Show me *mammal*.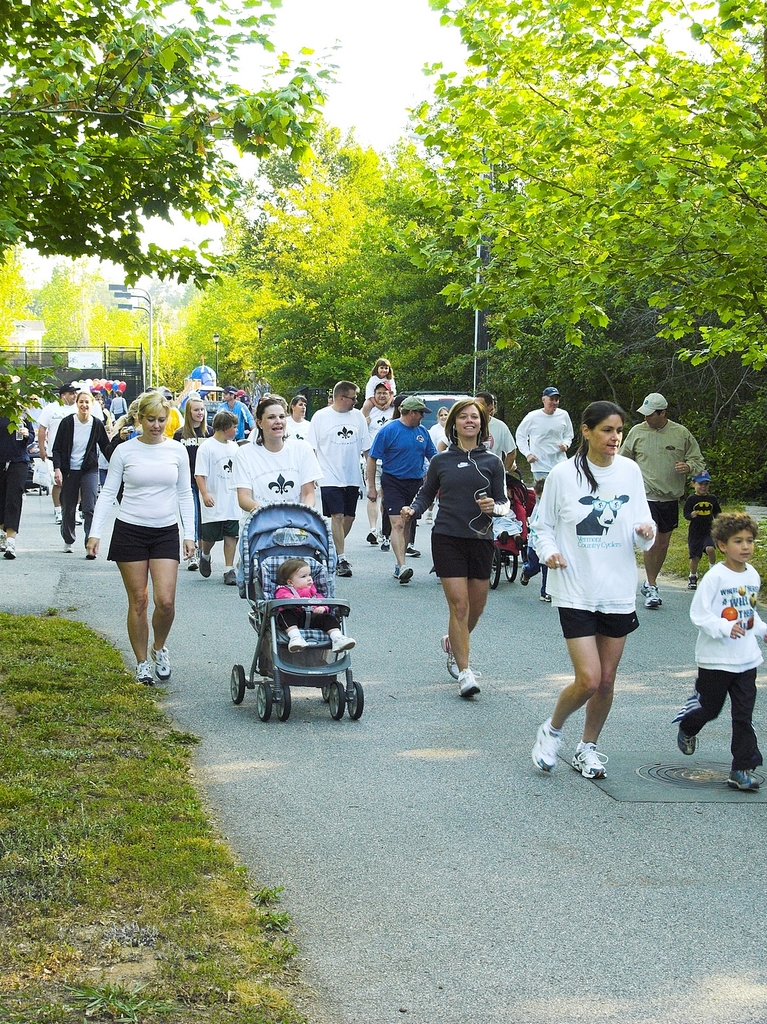
*mammal* is here: Rect(617, 388, 707, 611).
